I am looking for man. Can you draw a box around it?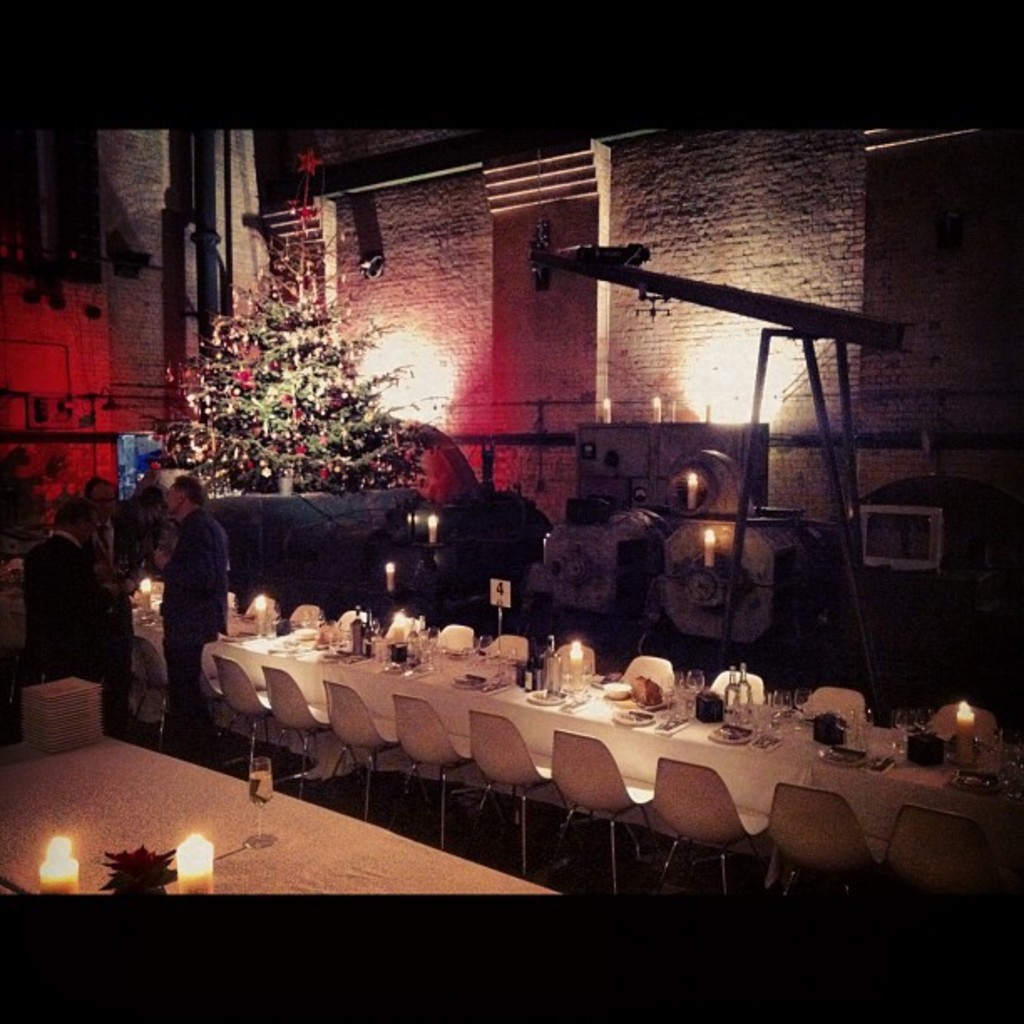
Sure, the bounding box is x1=22 y1=492 x2=115 y2=723.
